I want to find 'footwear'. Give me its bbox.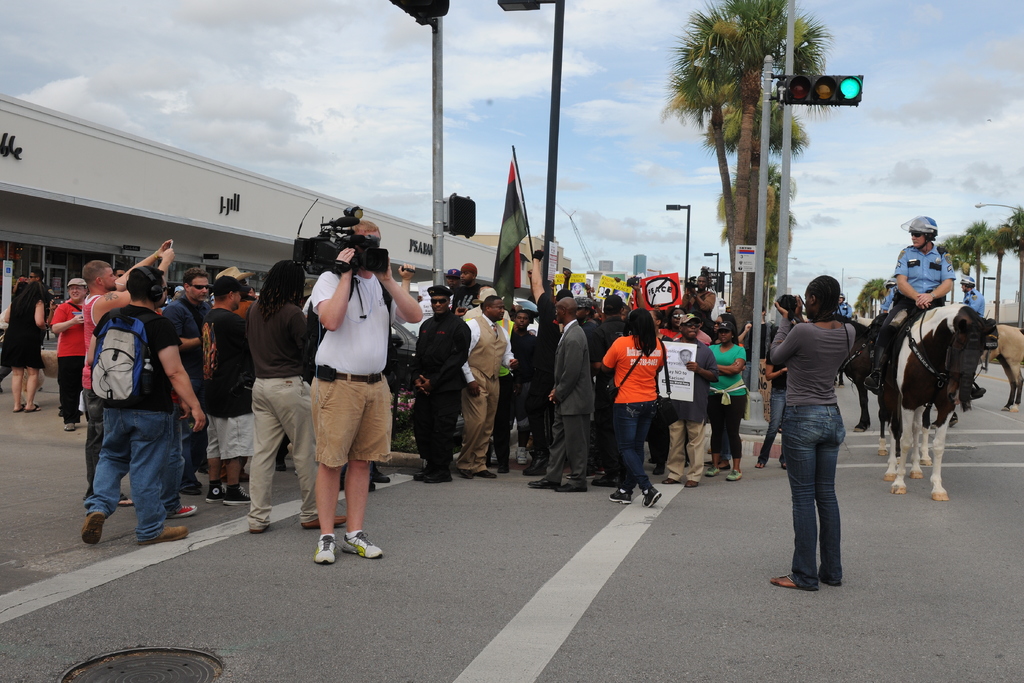
413:469:432:483.
